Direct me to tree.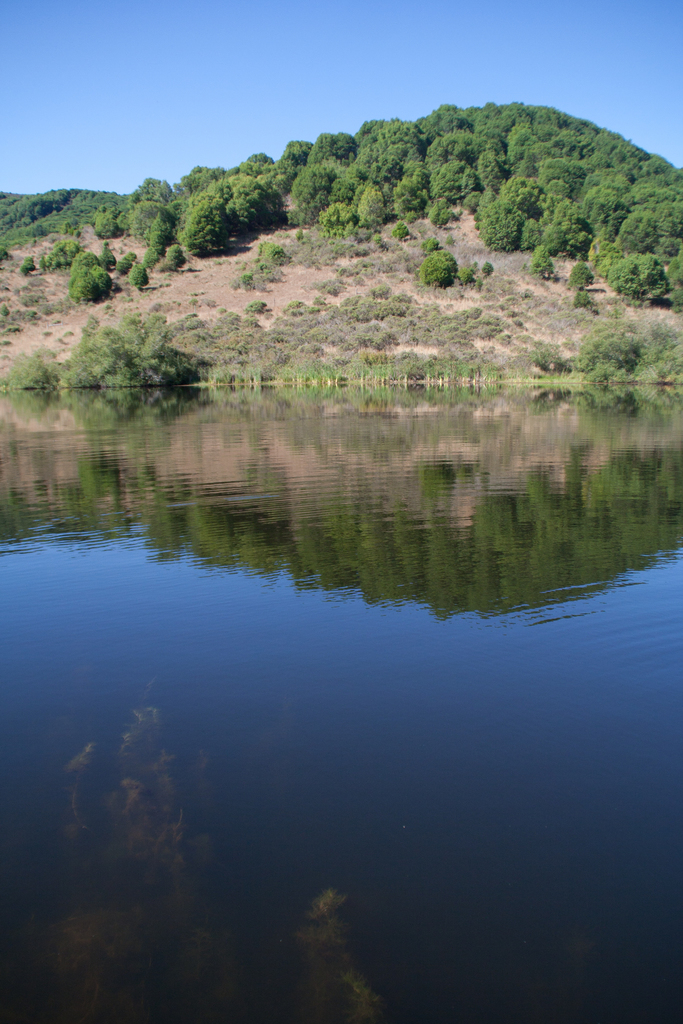
Direction: pyautogui.locateOnScreen(543, 312, 682, 369).
